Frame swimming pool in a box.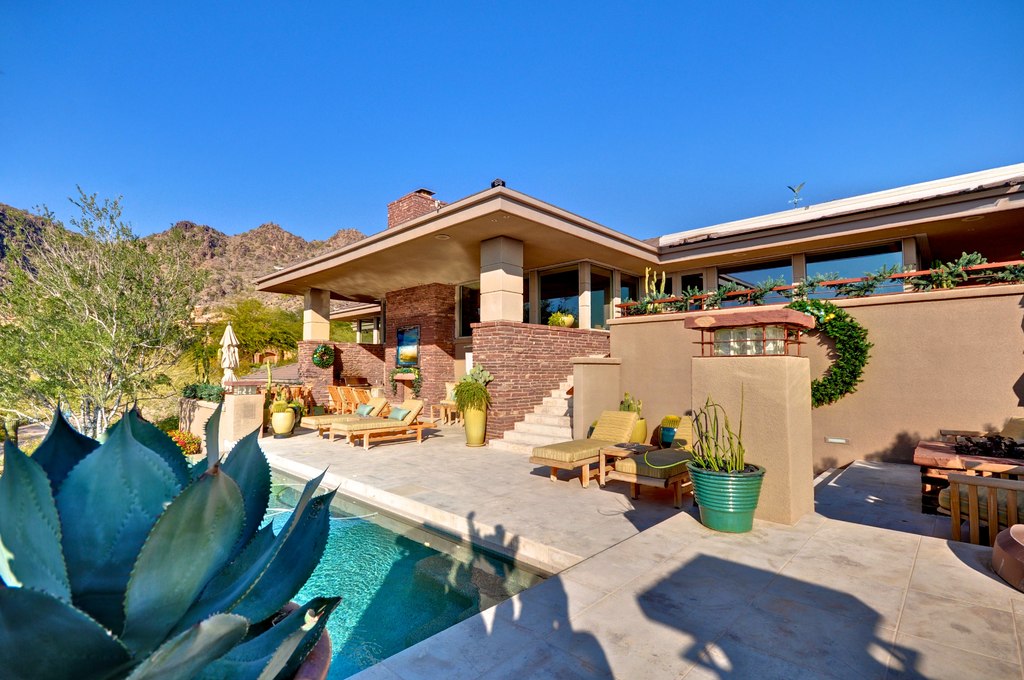
box=[0, 437, 534, 679].
